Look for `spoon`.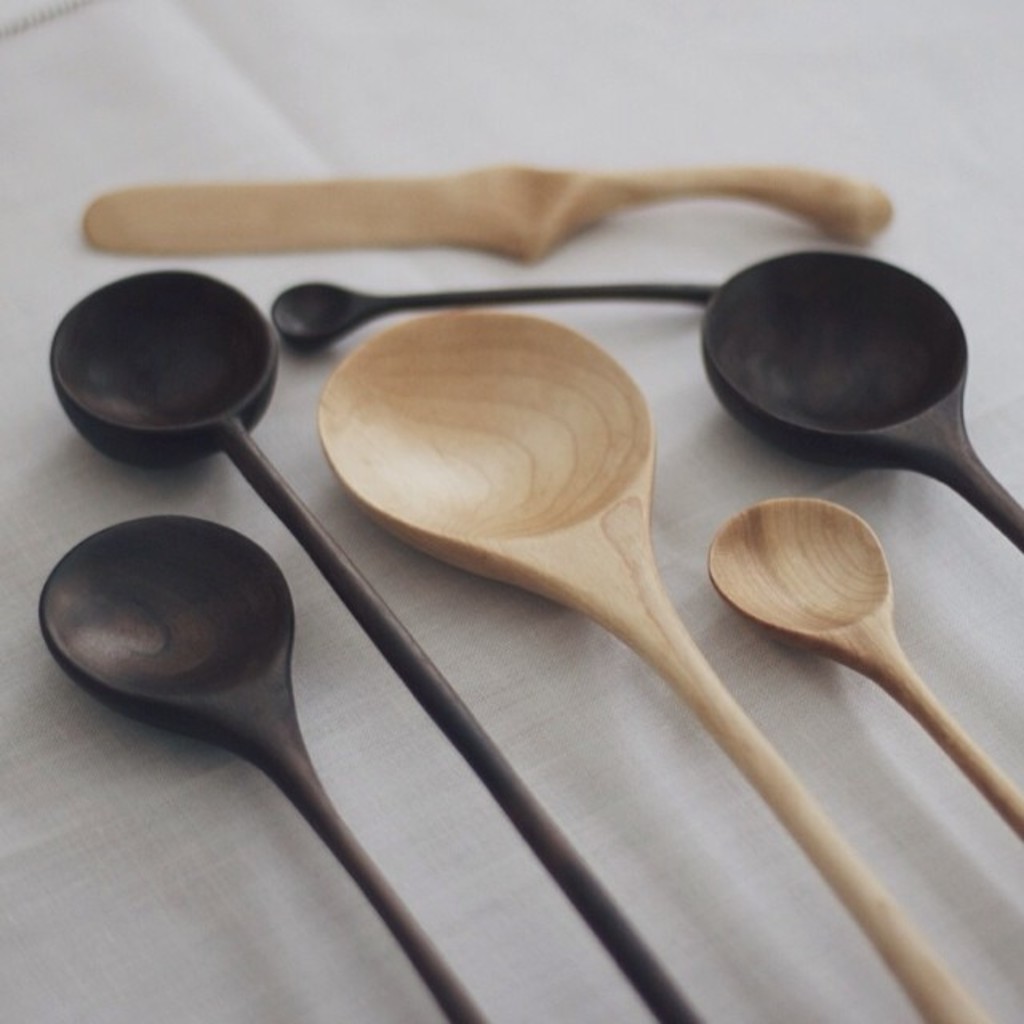
Found: locate(38, 517, 486, 1022).
